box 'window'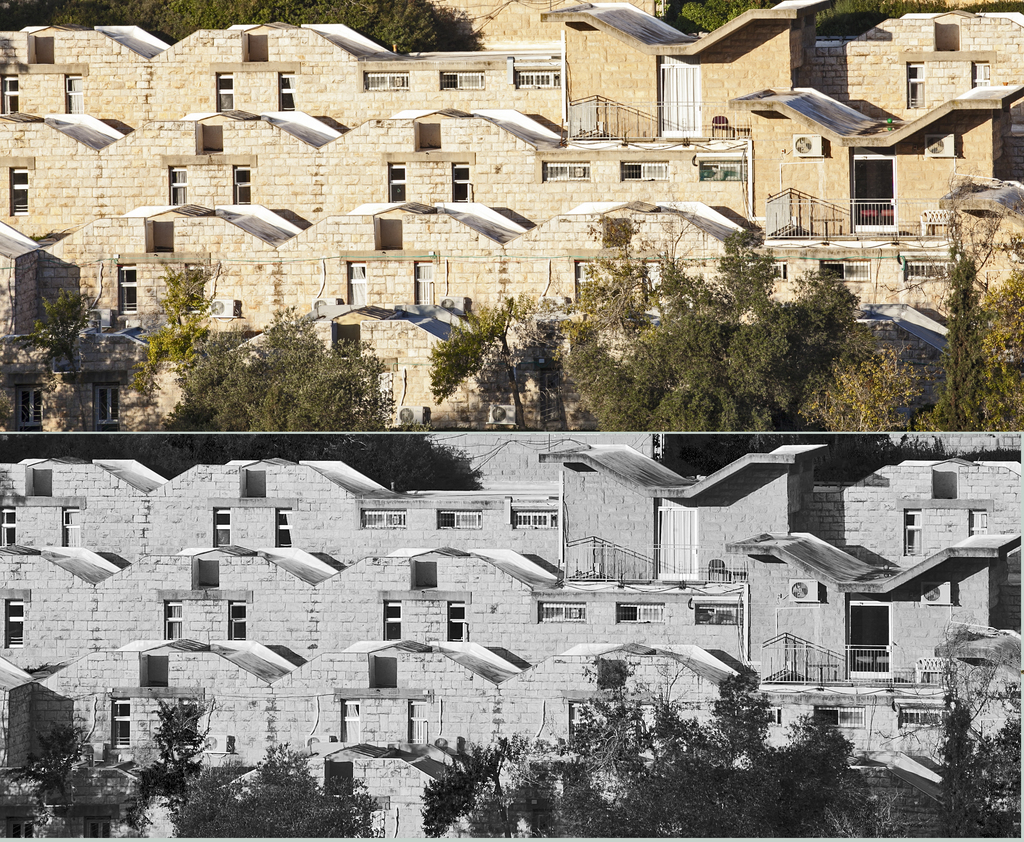
{"left": 0, "top": 72, "right": 26, "bottom": 119}
